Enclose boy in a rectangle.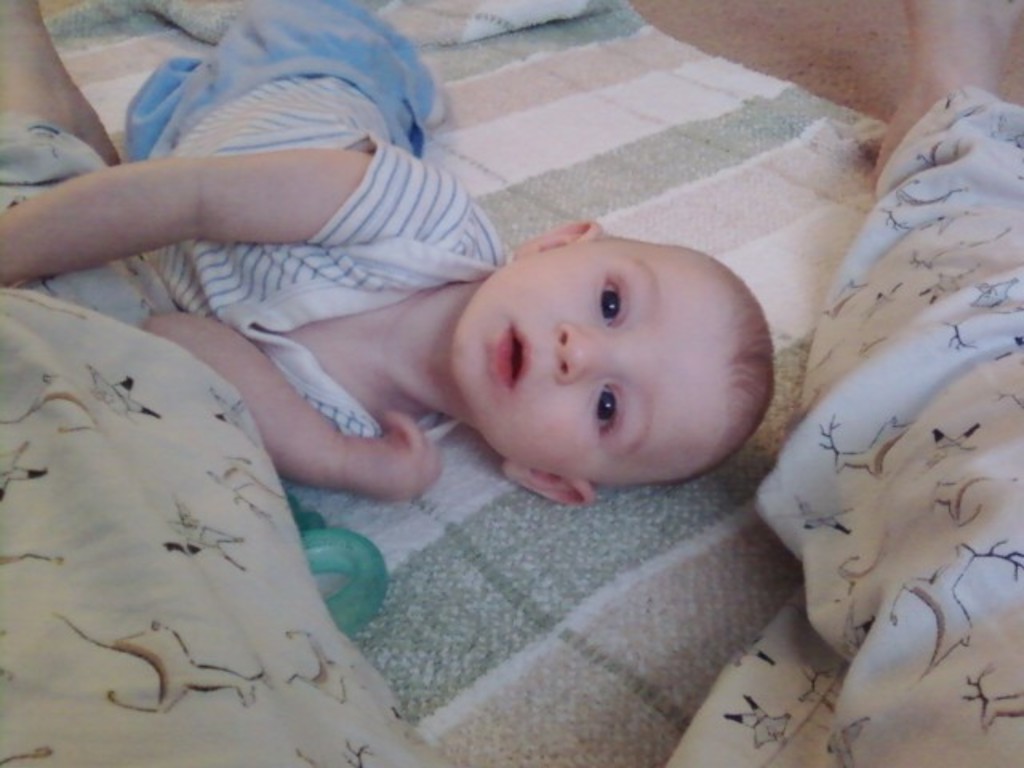
BBox(0, 0, 781, 506).
